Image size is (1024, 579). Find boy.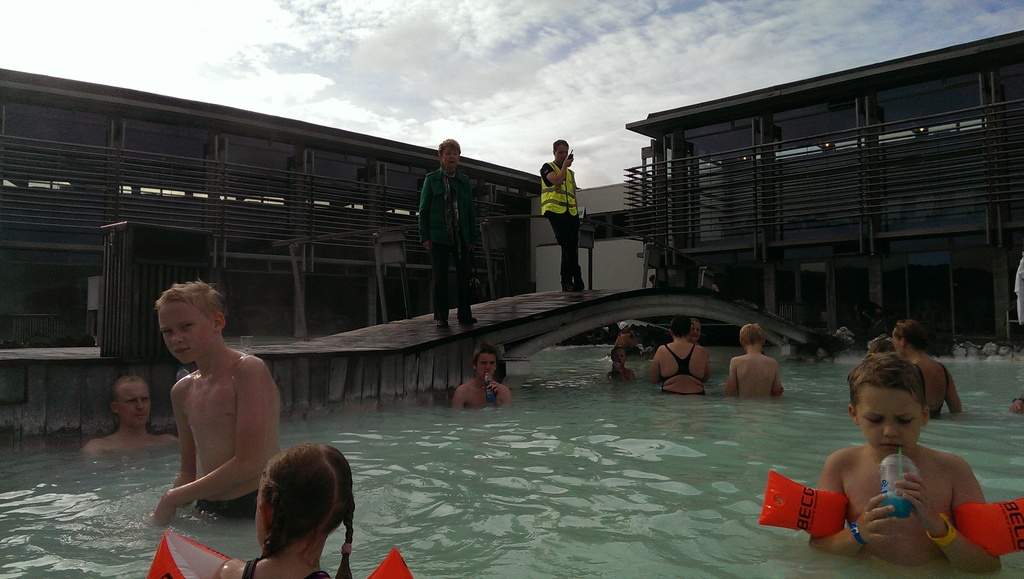
(left=726, top=321, right=785, bottom=399).
